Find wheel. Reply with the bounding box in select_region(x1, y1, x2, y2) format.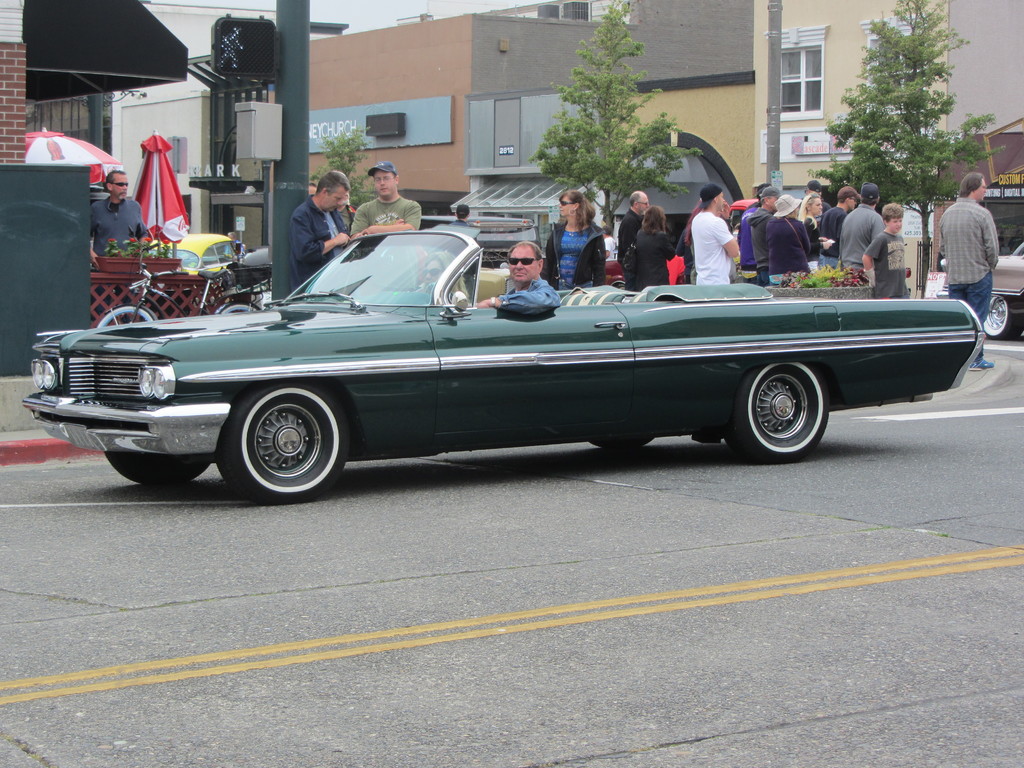
select_region(732, 360, 834, 465).
